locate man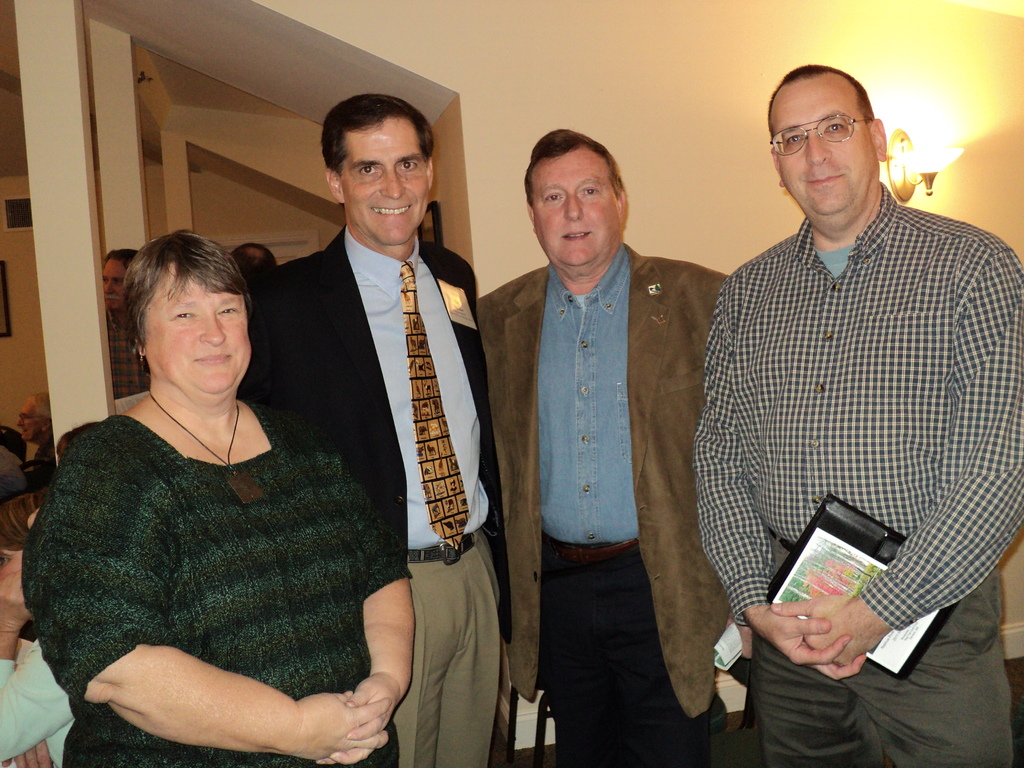
{"x1": 477, "y1": 127, "x2": 731, "y2": 767}
